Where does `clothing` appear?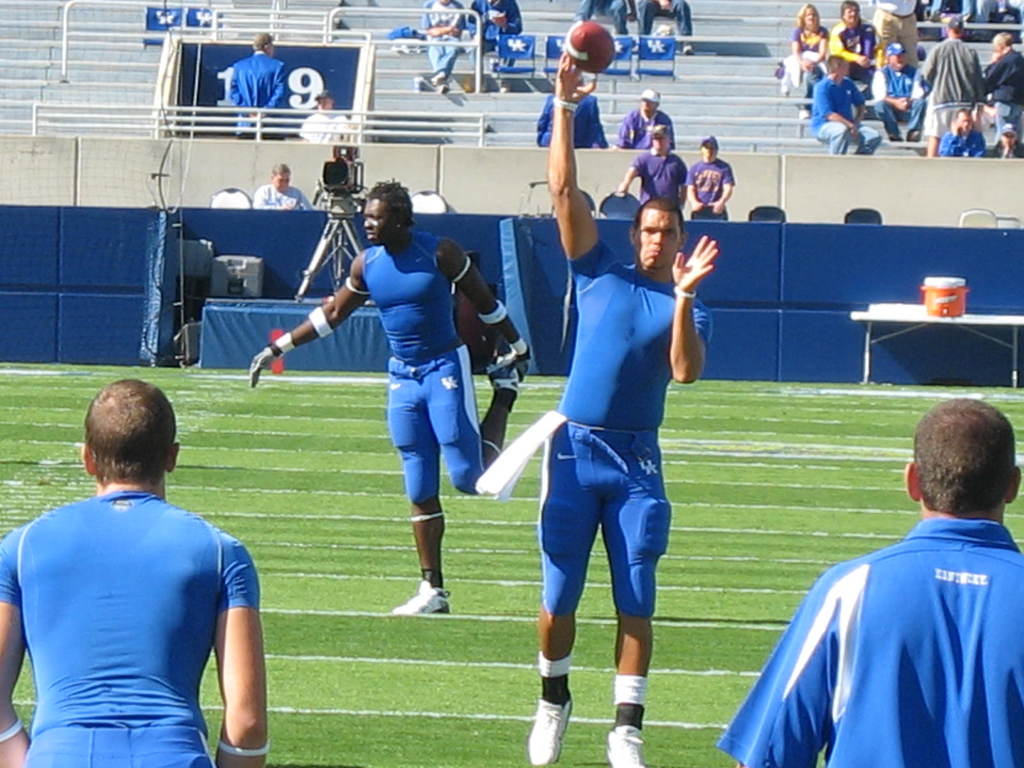
Appears at [x1=298, y1=109, x2=349, y2=143].
